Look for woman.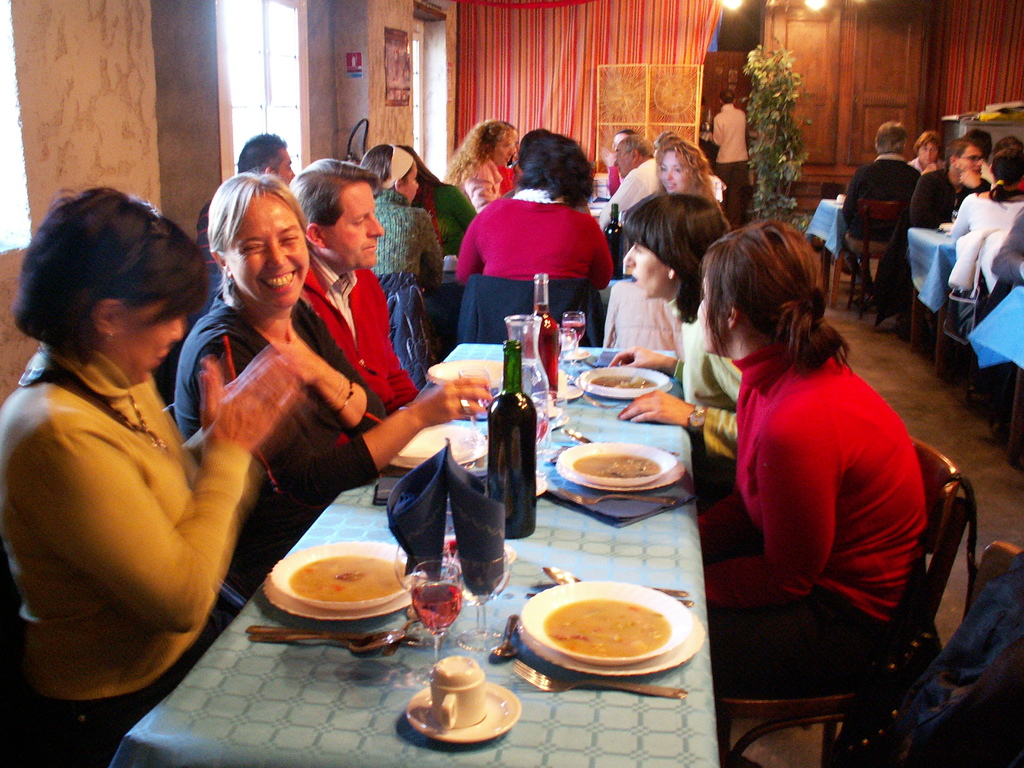
Found: [left=911, top=130, right=954, bottom=176].
